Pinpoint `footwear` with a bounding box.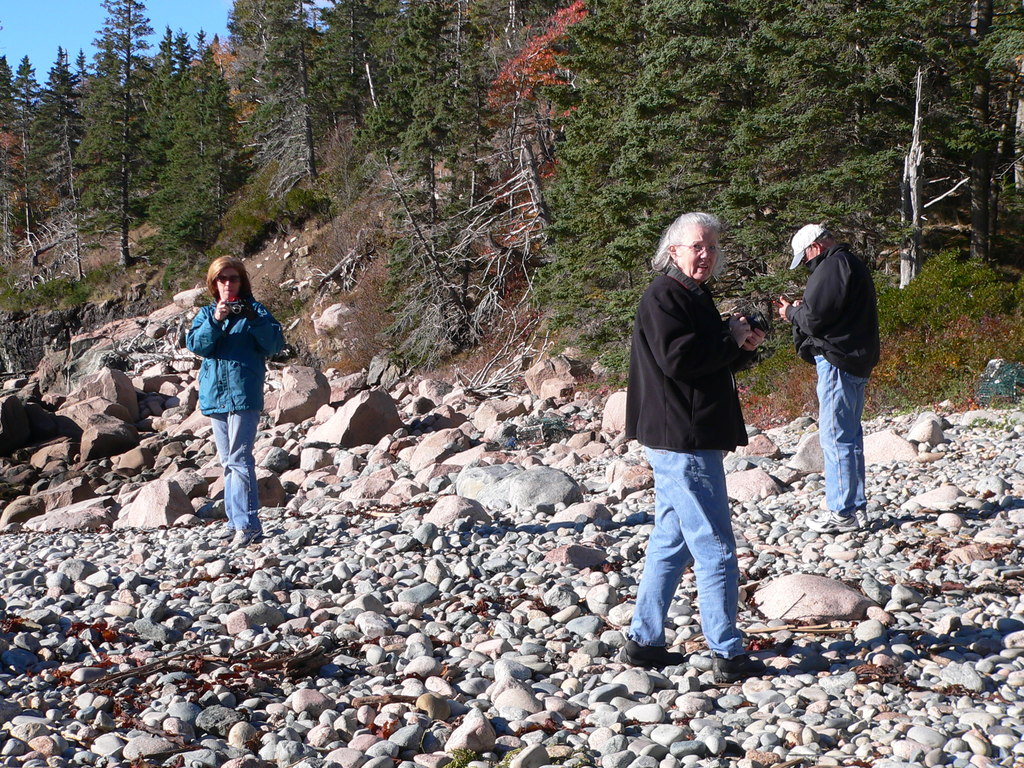
pyautogui.locateOnScreen(709, 653, 779, 685).
